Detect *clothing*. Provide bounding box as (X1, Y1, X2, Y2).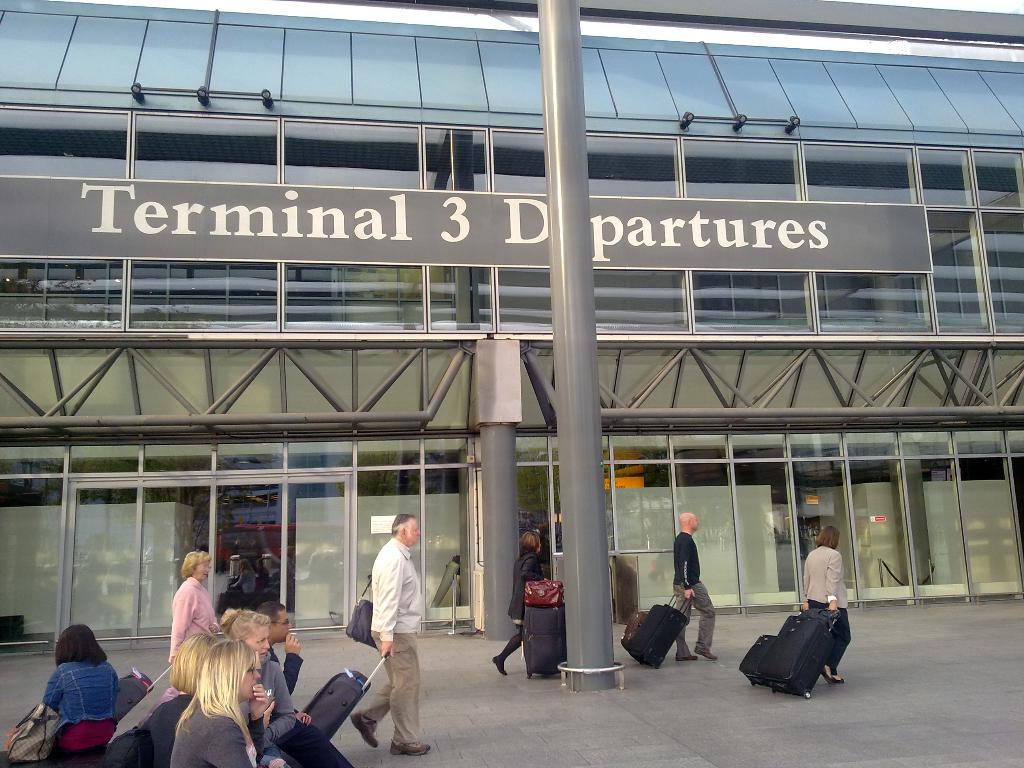
(43, 655, 125, 760).
